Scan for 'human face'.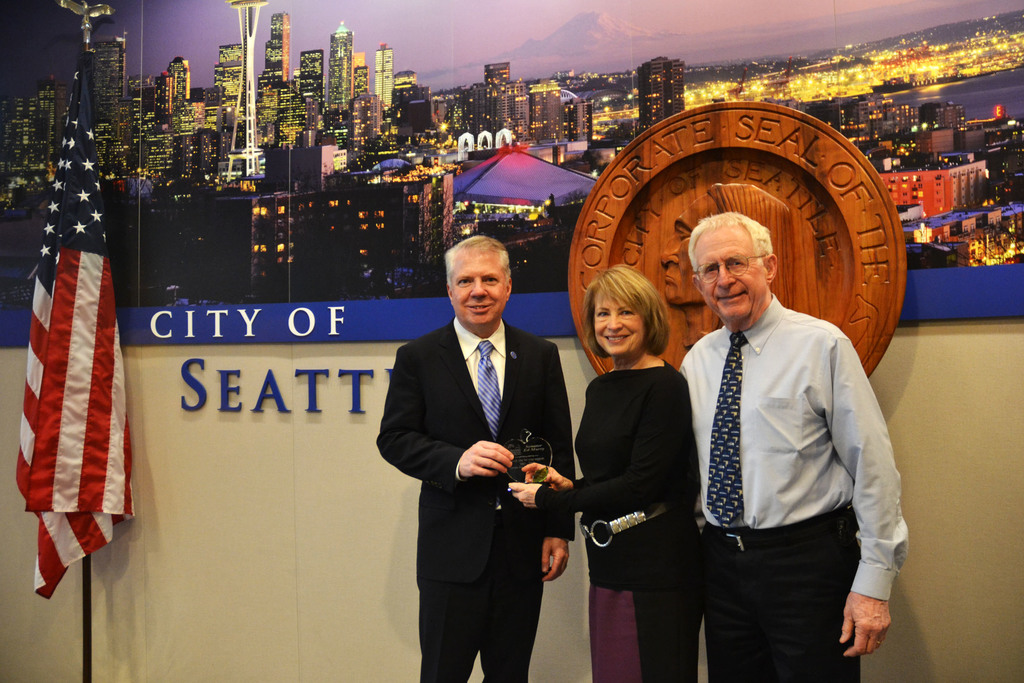
Scan result: bbox(591, 293, 645, 352).
